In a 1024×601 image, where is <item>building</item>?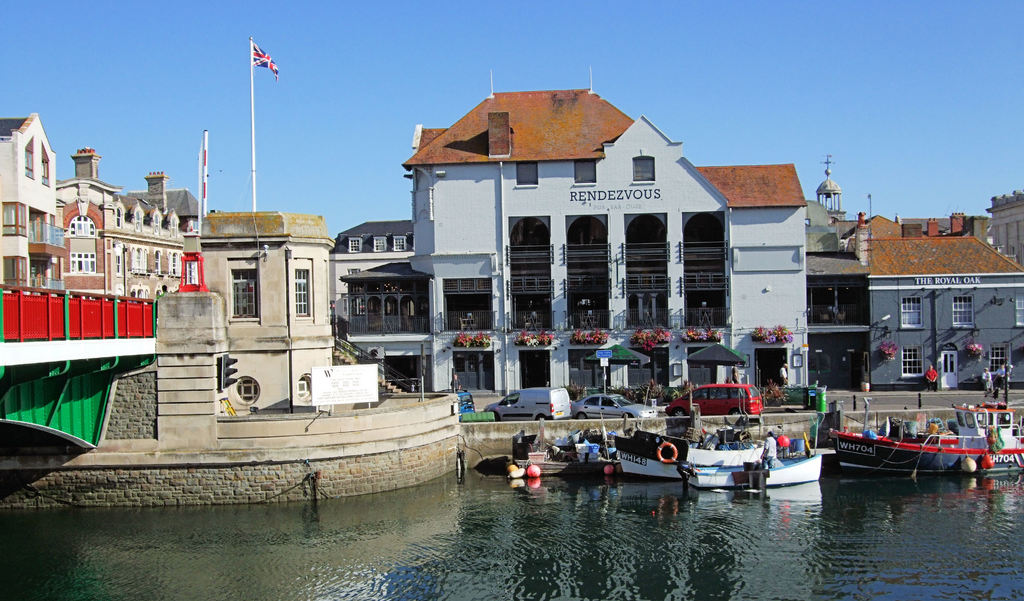
left=805, top=203, right=864, bottom=388.
